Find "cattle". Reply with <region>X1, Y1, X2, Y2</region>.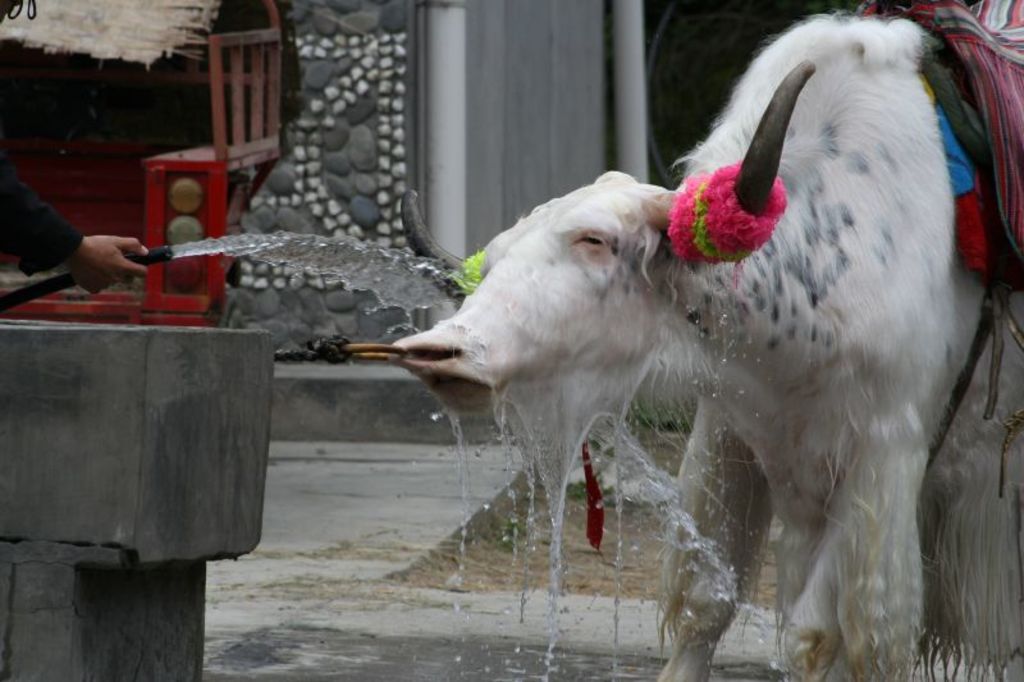
<region>381, 22, 1023, 681</region>.
